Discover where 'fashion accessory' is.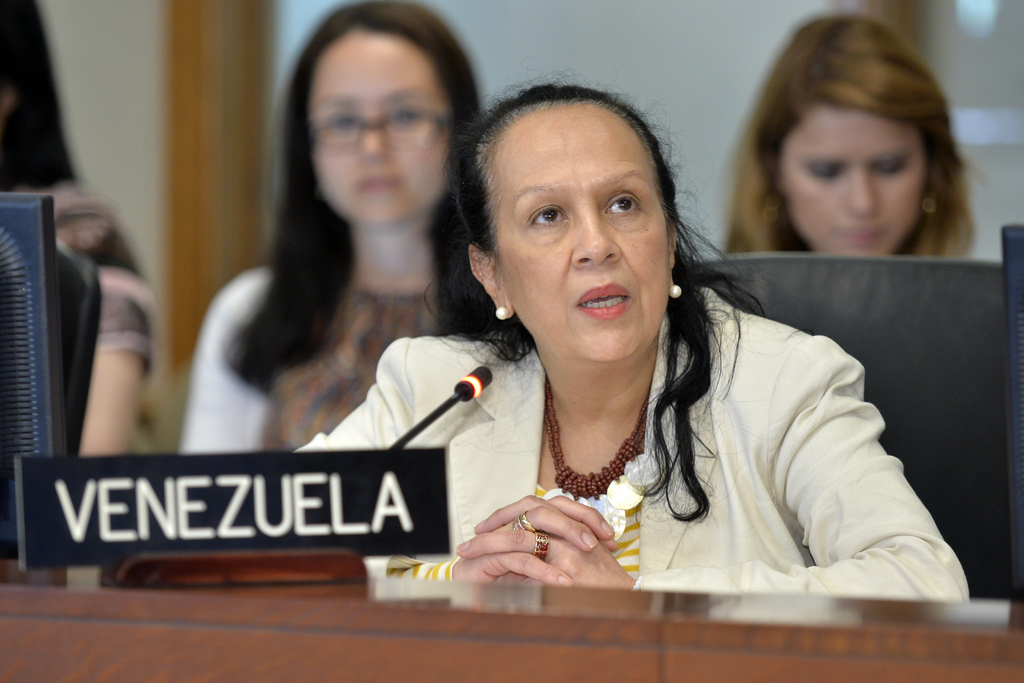
Discovered at region(497, 308, 506, 318).
